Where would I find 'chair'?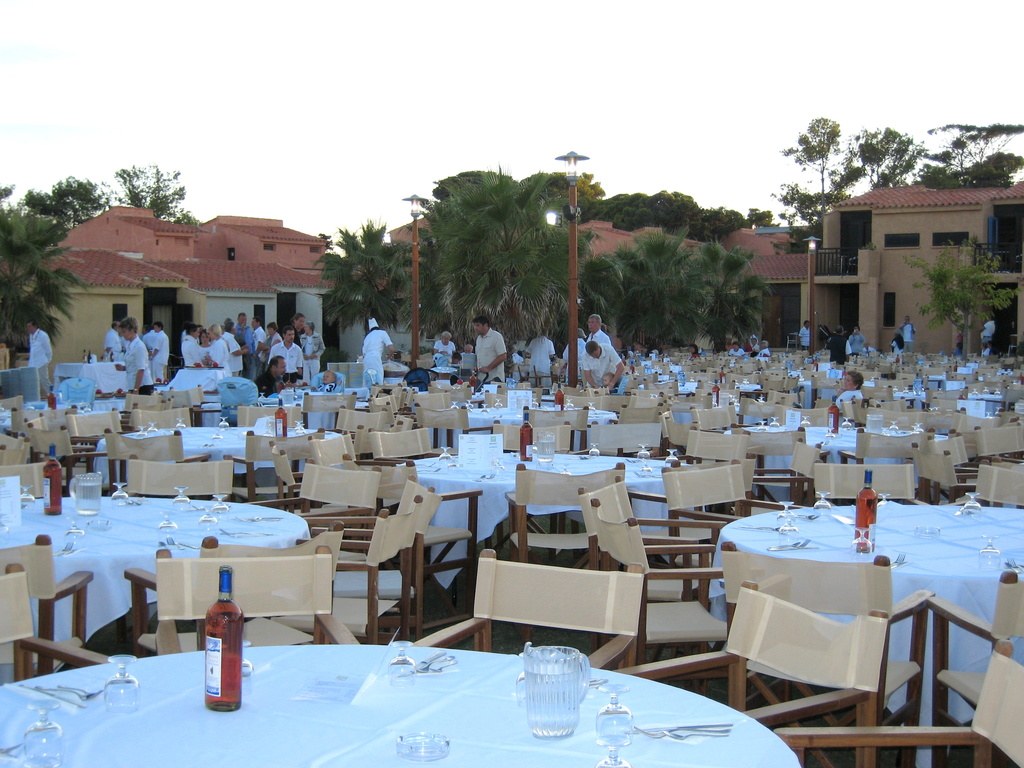
At (left=717, top=541, right=932, bottom=767).
